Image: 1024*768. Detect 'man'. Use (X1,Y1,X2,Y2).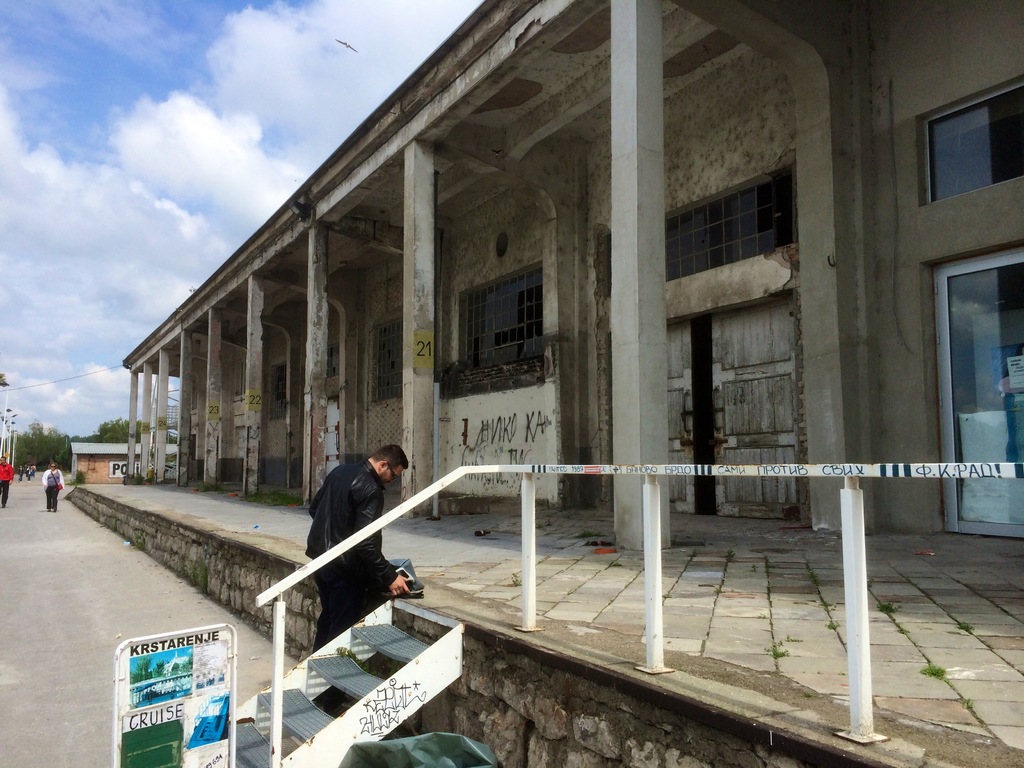
(0,456,15,508).
